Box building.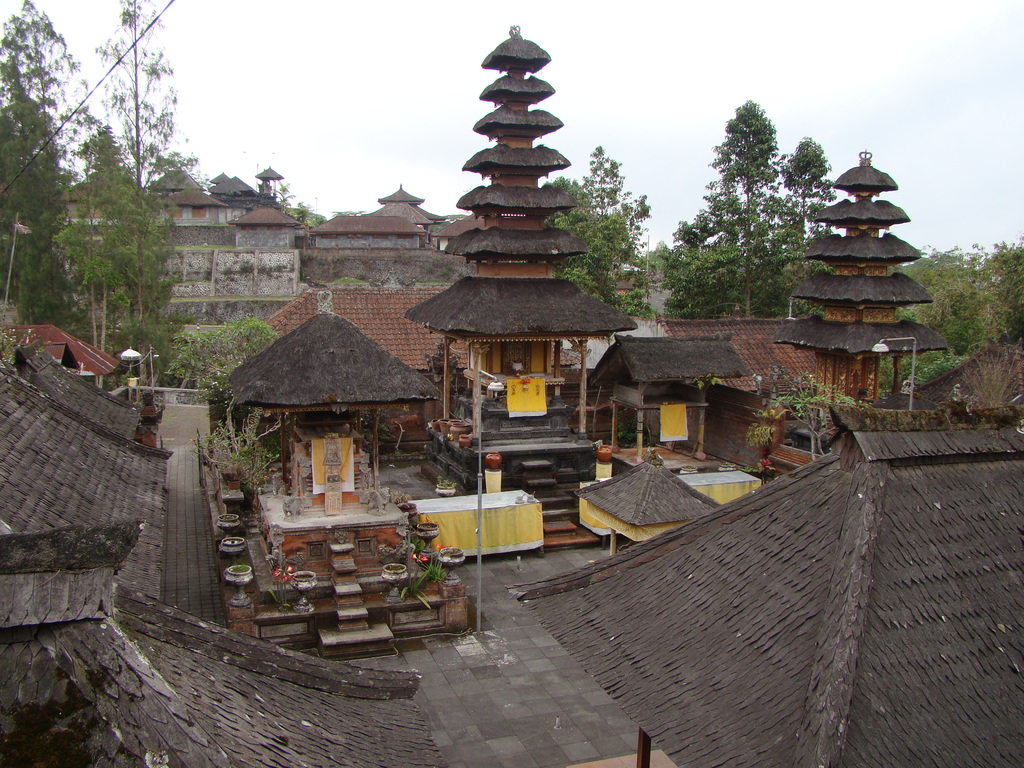
264,285,463,375.
